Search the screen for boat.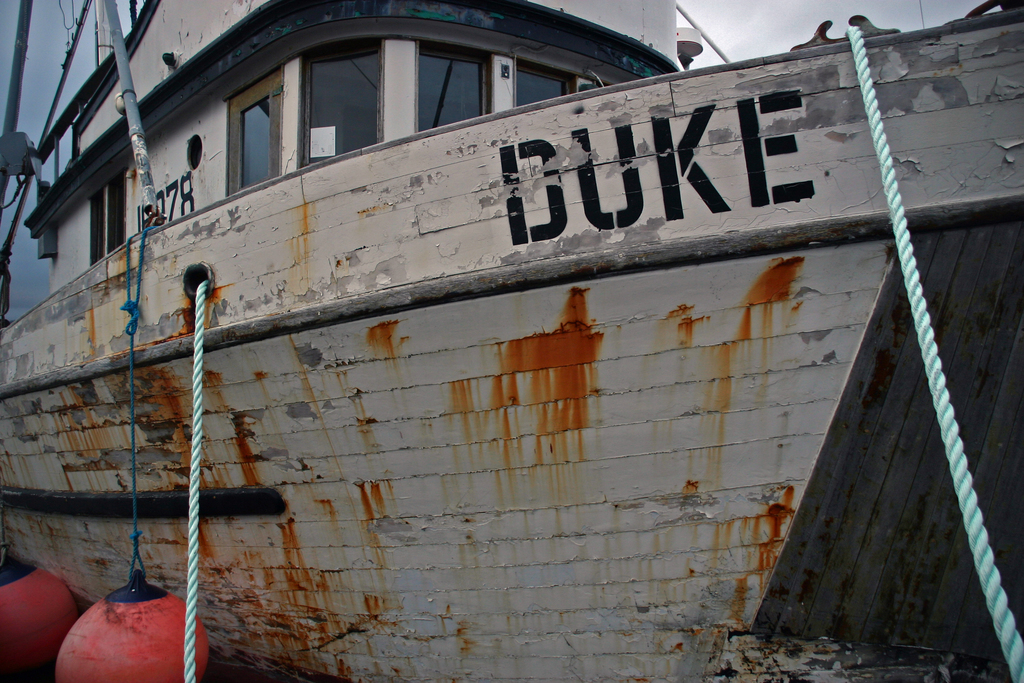
Found at (left=0, top=0, right=1023, bottom=640).
